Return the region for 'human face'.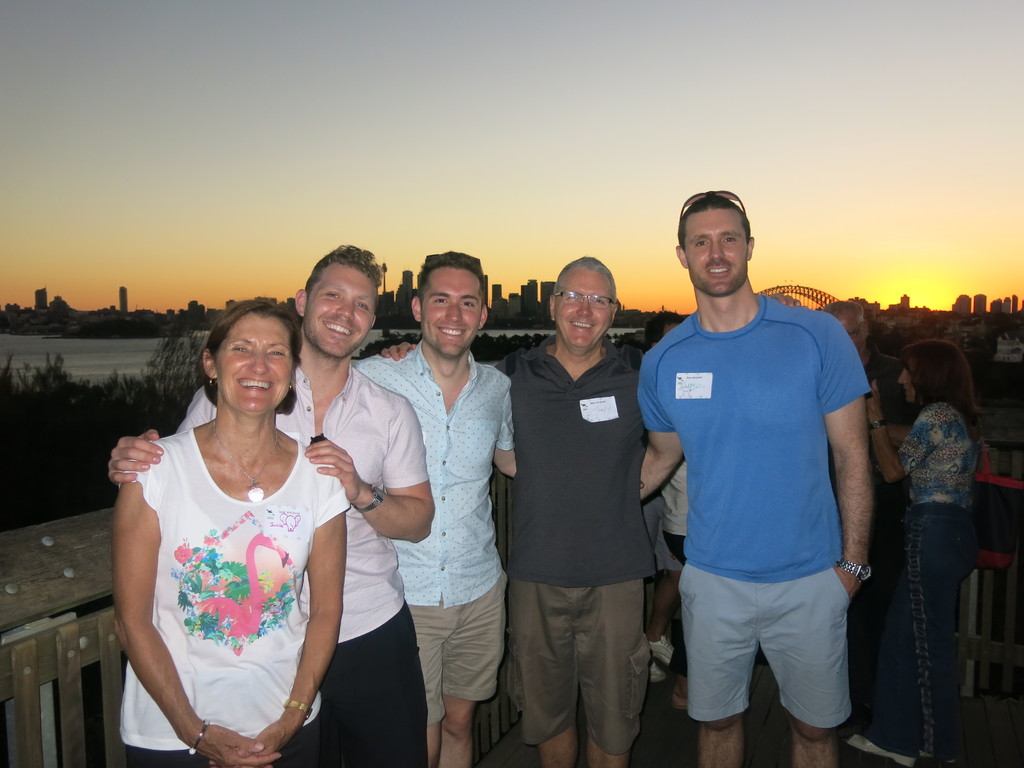
bbox(305, 268, 376, 358).
